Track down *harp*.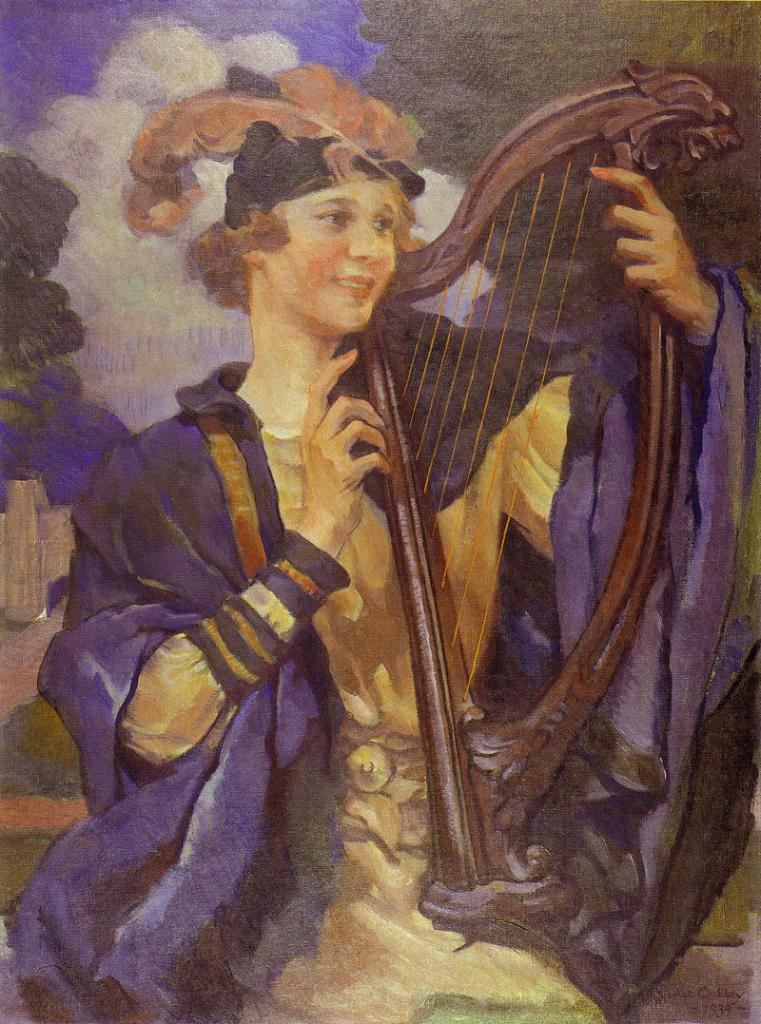
Tracked to {"x1": 357, "y1": 63, "x2": 731, "y2": 942}.
